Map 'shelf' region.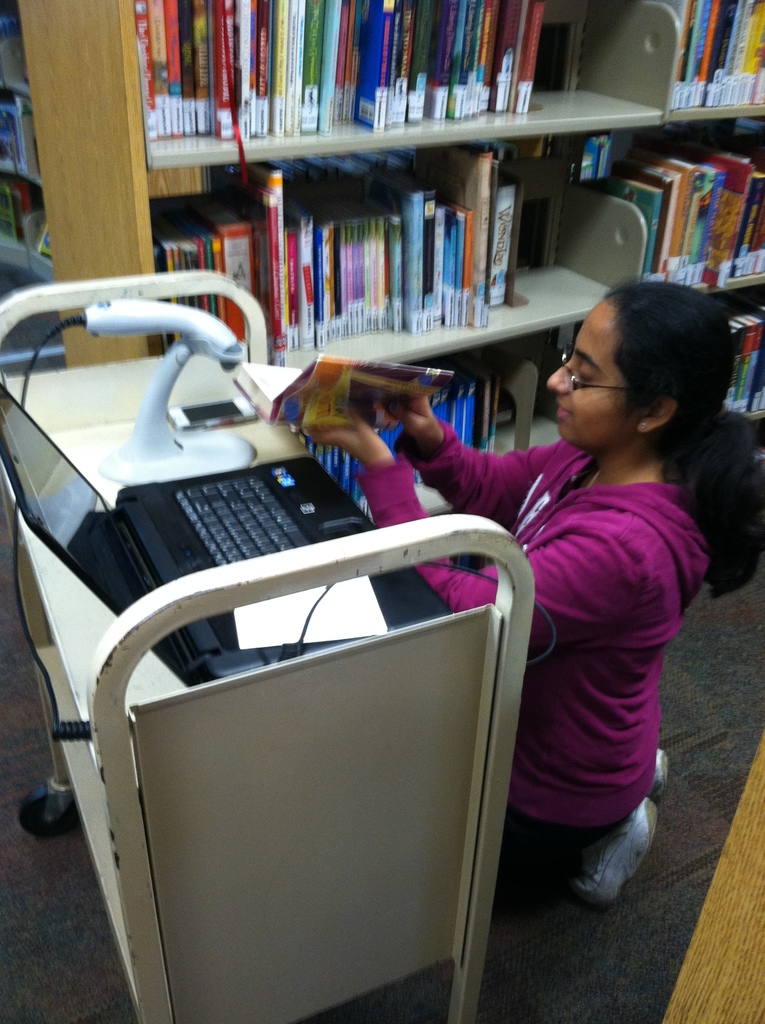
Mapped to (15, 0, 764, 518).
